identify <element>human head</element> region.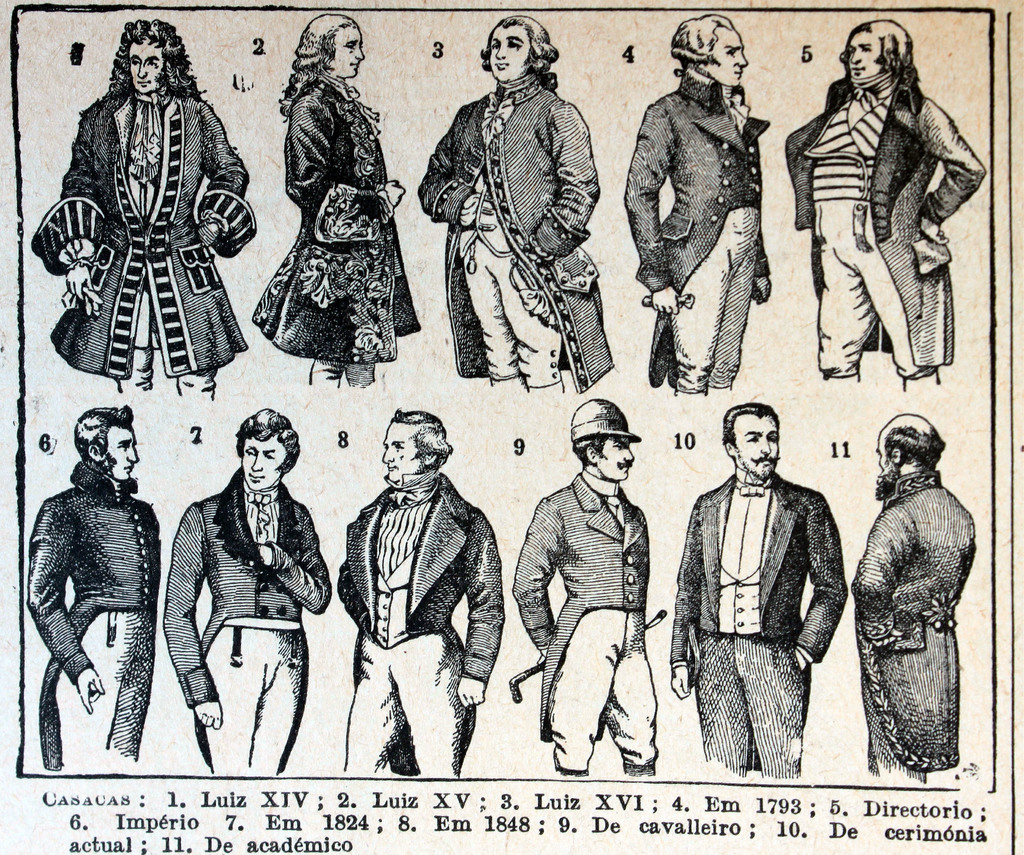
Region: 68, 403, 138, 483.
